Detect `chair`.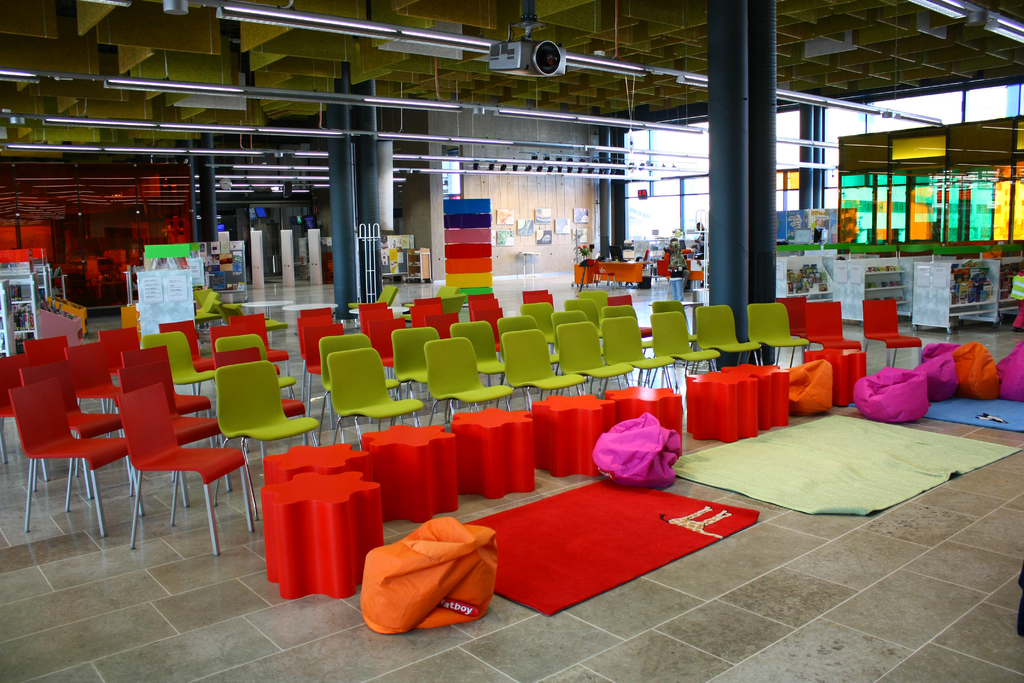
Detected at x1=115 y1=379 x2=257 y2=547.
